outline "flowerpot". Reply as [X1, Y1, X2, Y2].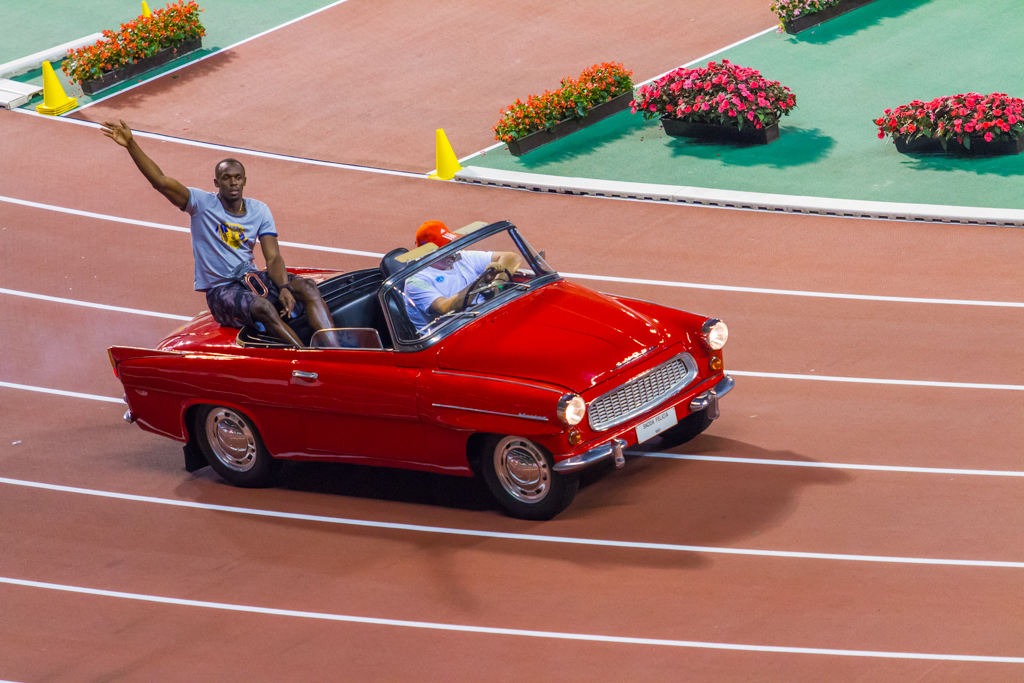
[896, 131, 1023, 153].
